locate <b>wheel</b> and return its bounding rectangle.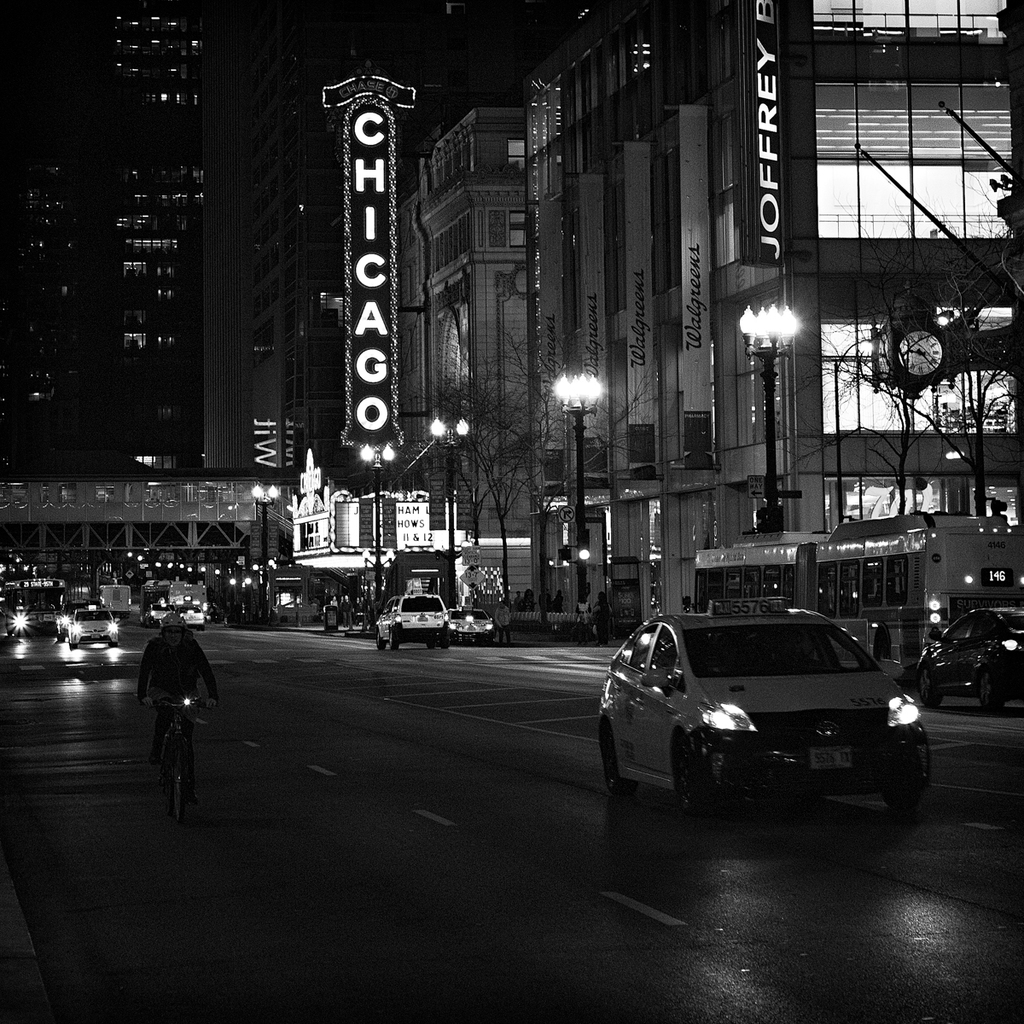
bbox=(388, 629, 399, 649).
